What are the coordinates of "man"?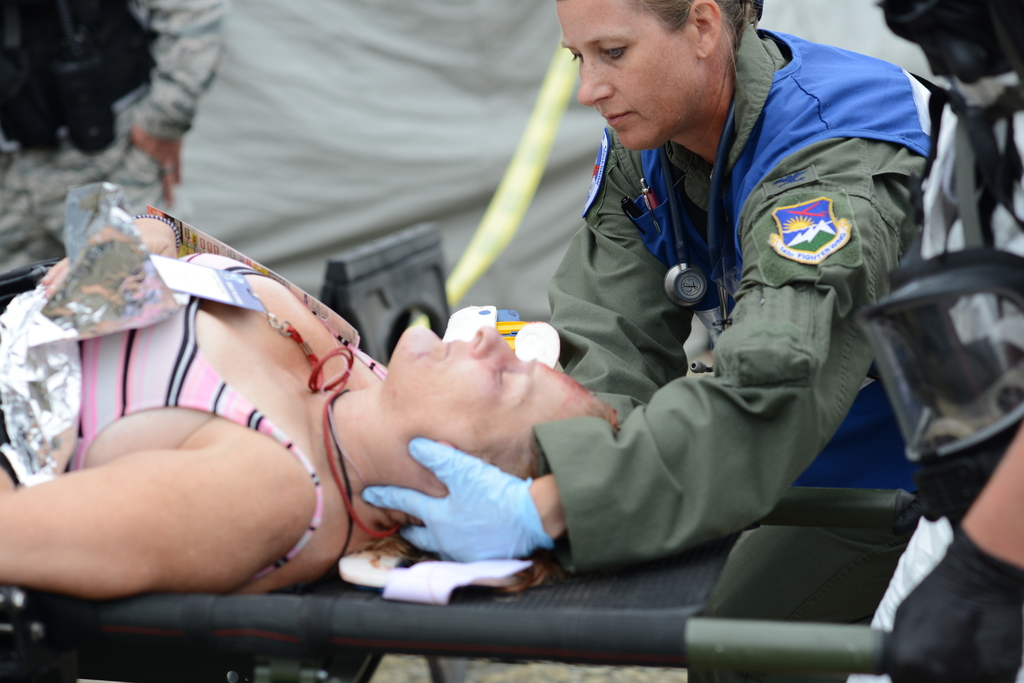
bbox=[843, 0, 1023, 682].
